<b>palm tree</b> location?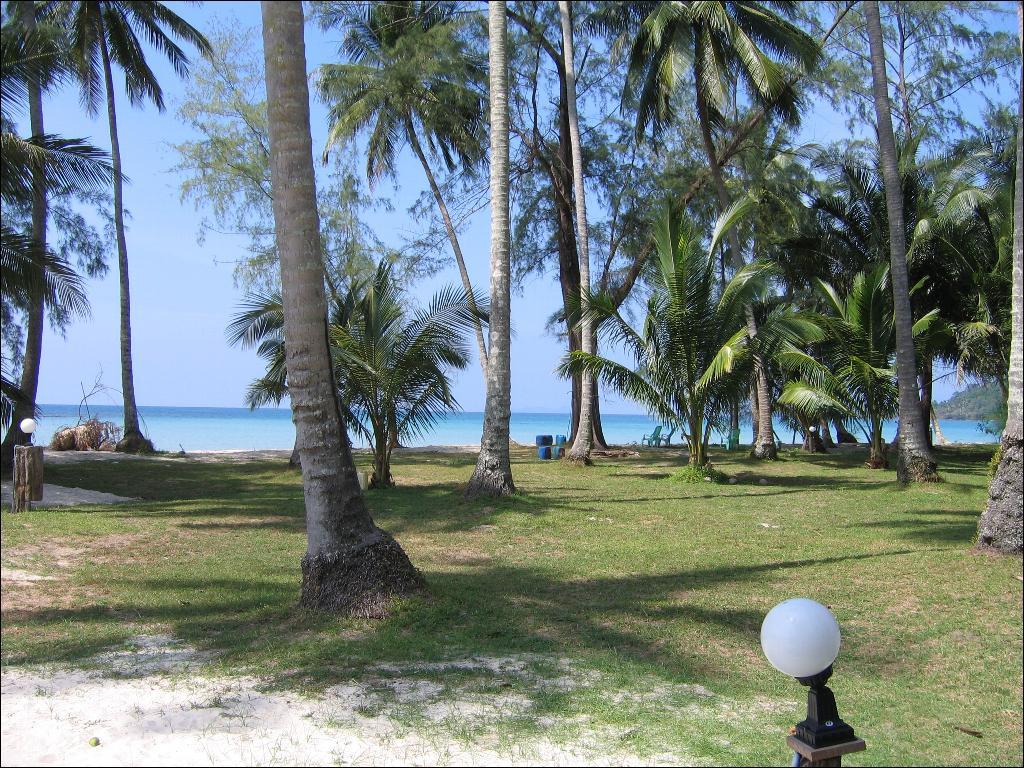
[left=868, top=173, right=1016, bottom=389]
